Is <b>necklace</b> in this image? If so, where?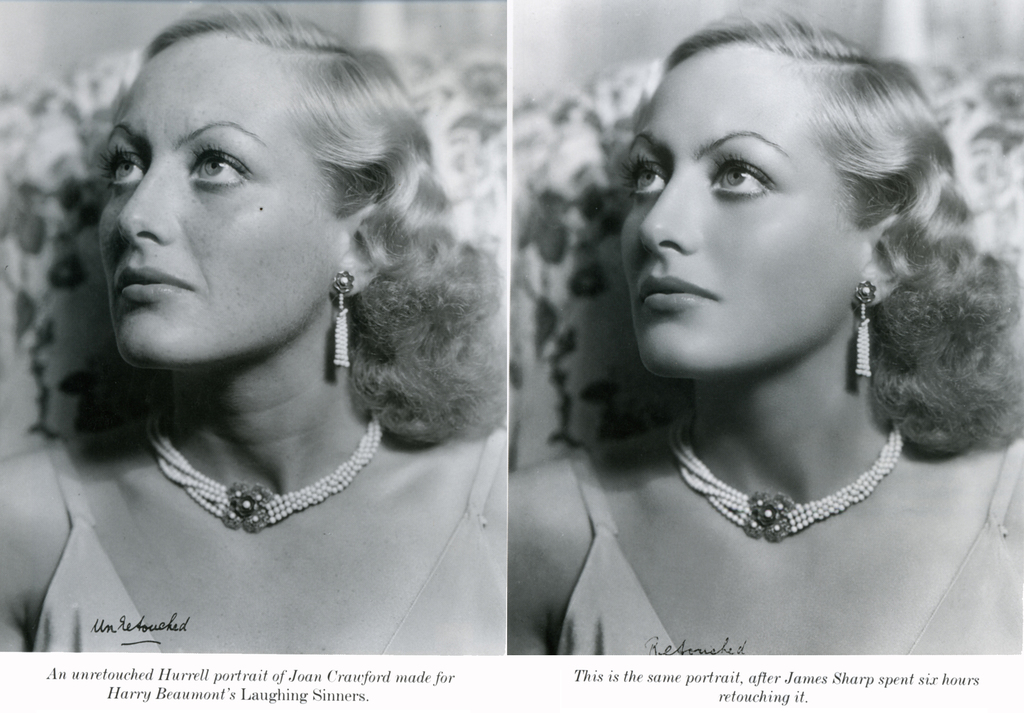
Yes, at x1=666 y1=412 x2=906 y2=543.
